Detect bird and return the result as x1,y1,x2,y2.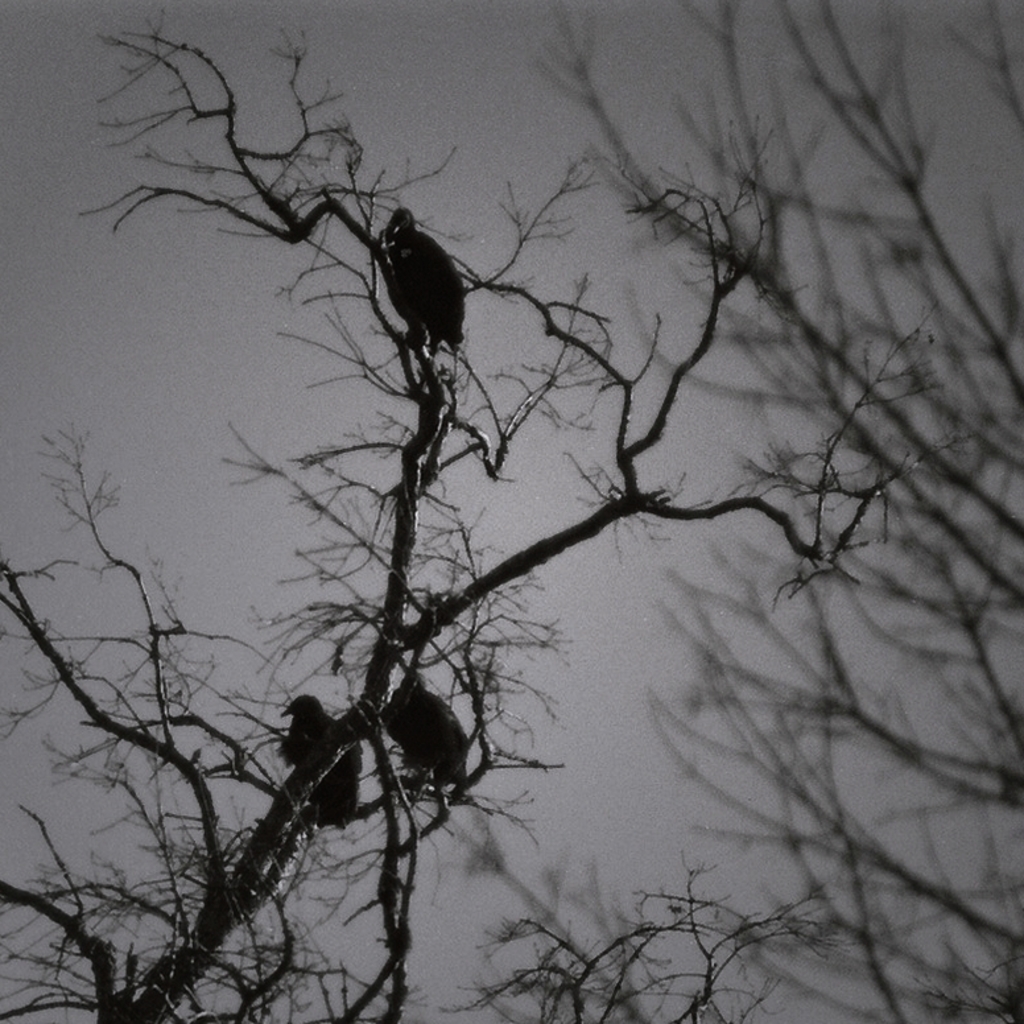
363,195,475,347.
